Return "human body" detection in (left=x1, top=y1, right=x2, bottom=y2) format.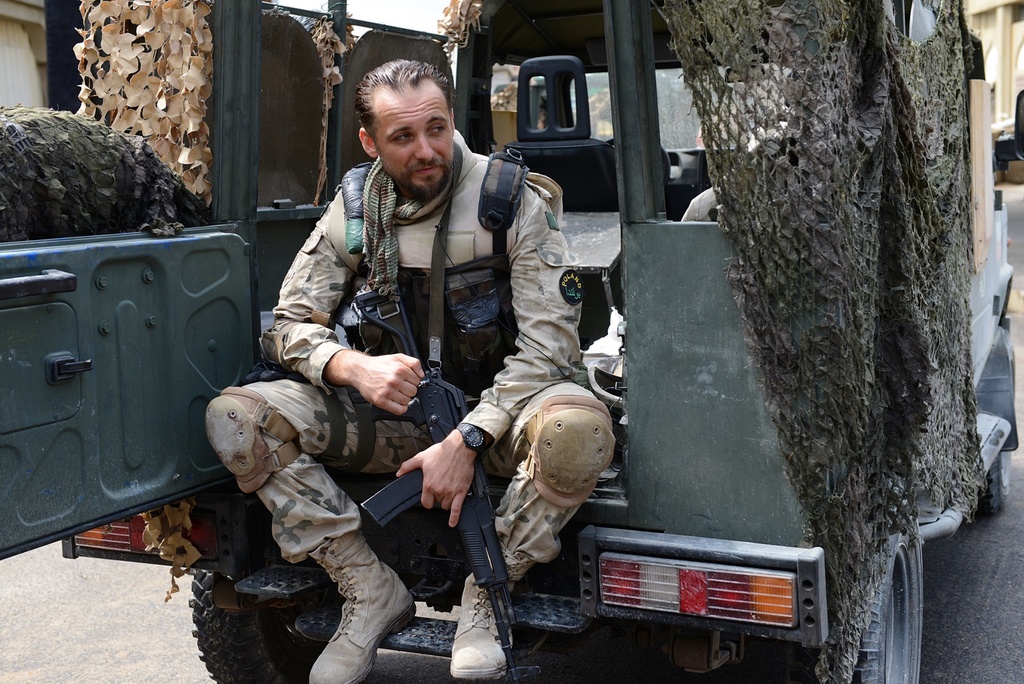
(left=267, top=104, right=657, bottom=667).
